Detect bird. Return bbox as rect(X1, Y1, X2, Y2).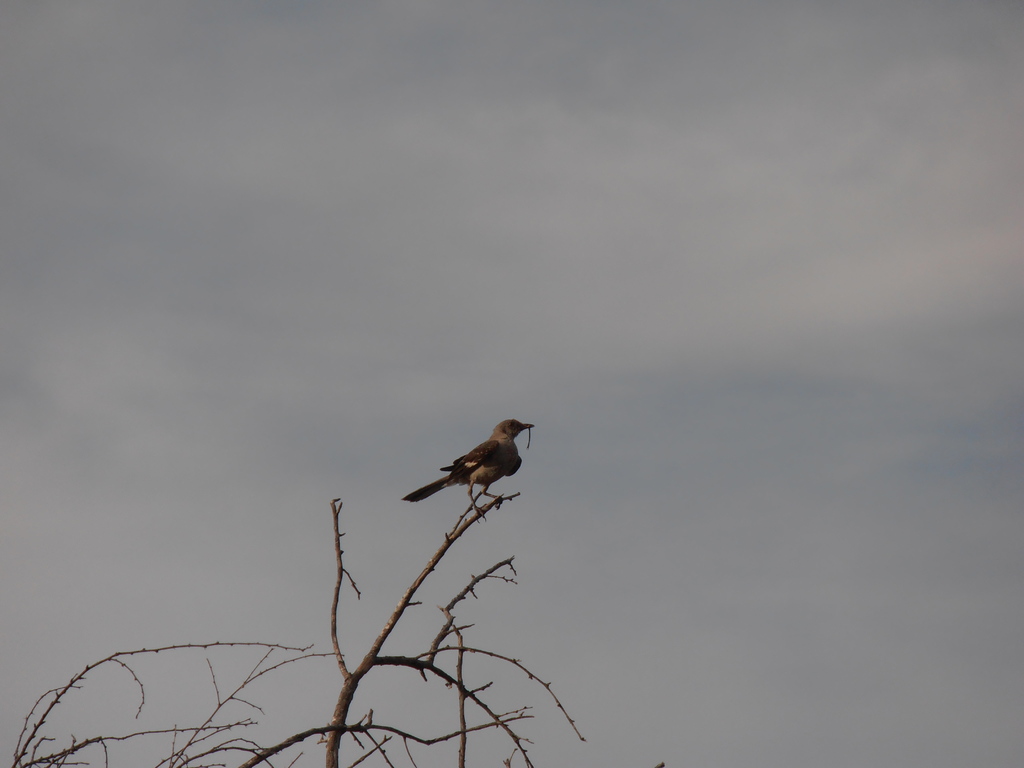
rect(418, 428, 538, 520).
